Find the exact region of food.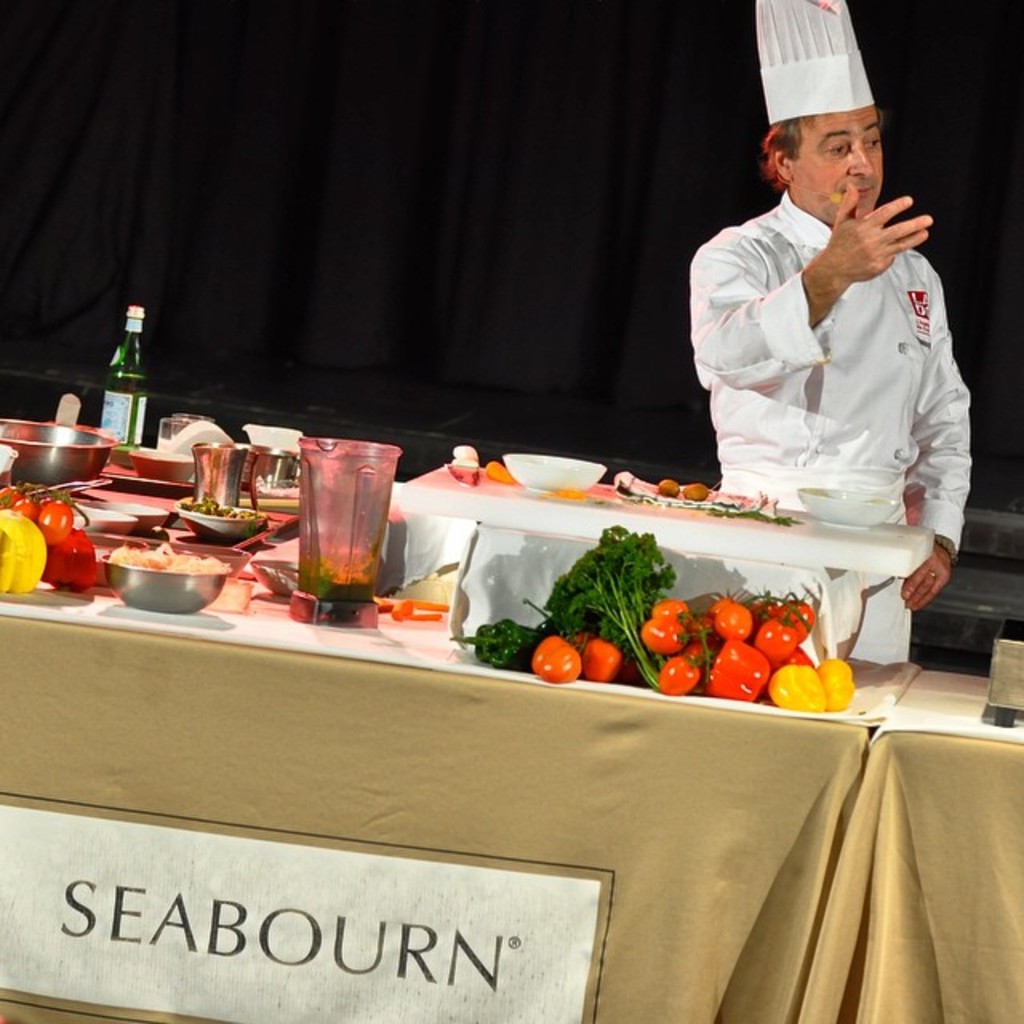
Exact region: bbox=(534, 635, 578, 682).
